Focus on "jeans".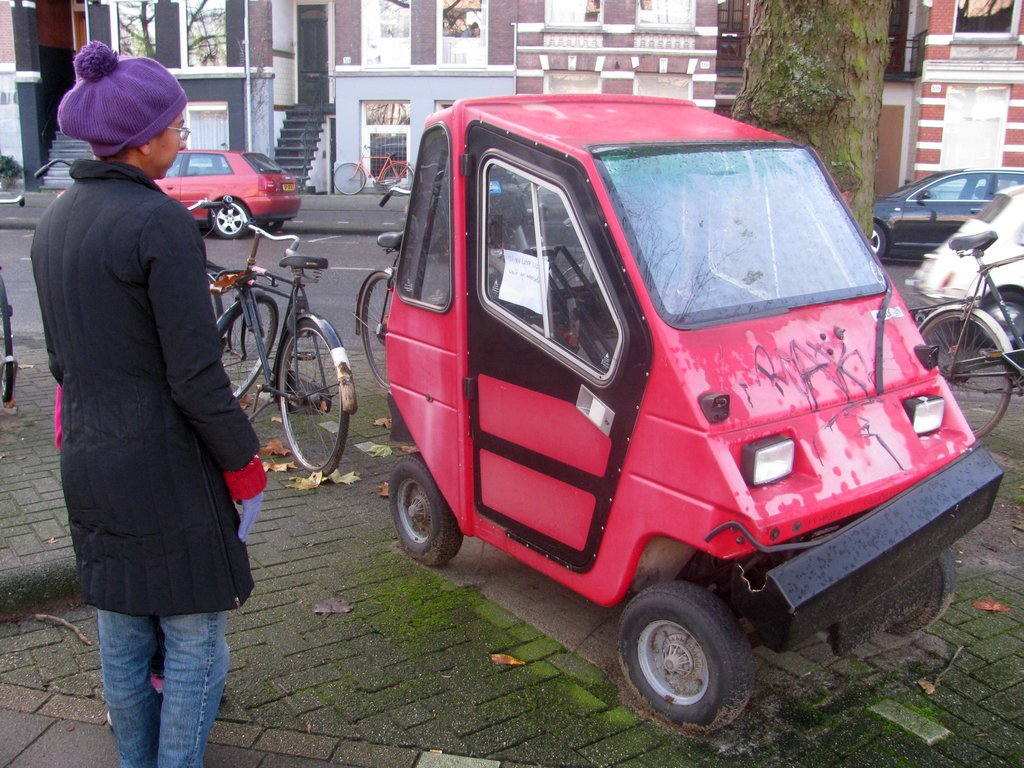
Focused at <region>97, 607, 232, 767</region>.
